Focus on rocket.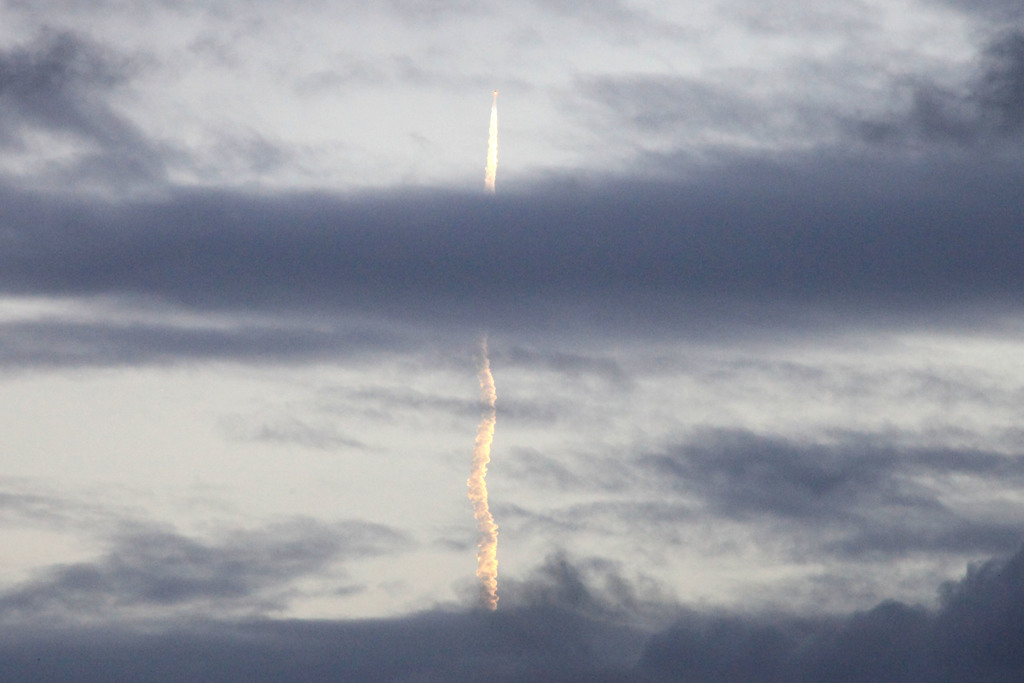
Focused at detection(492, 93, 496, 103).
